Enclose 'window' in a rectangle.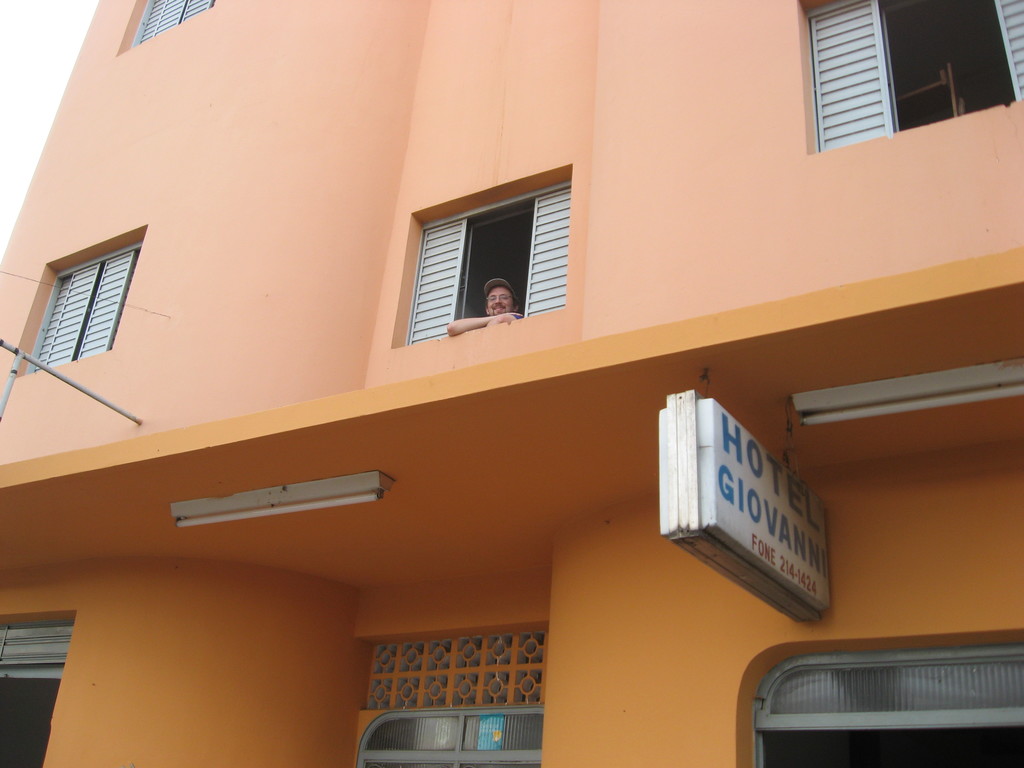
bbox(806, 3, 1023, 159).
